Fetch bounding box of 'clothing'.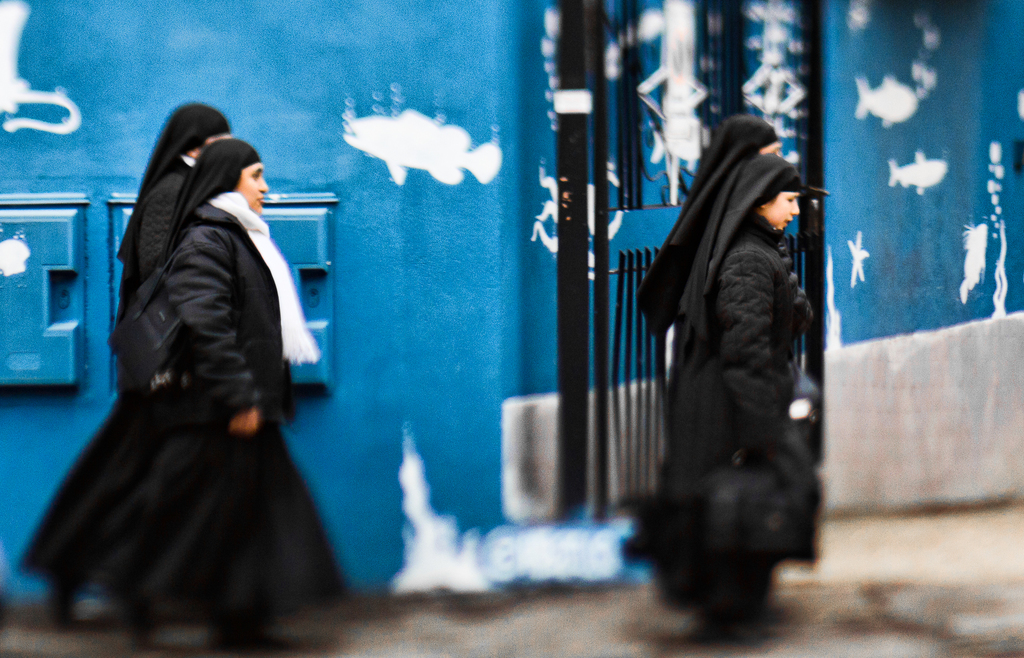
Bbox: (636, 108, 814, 552).
